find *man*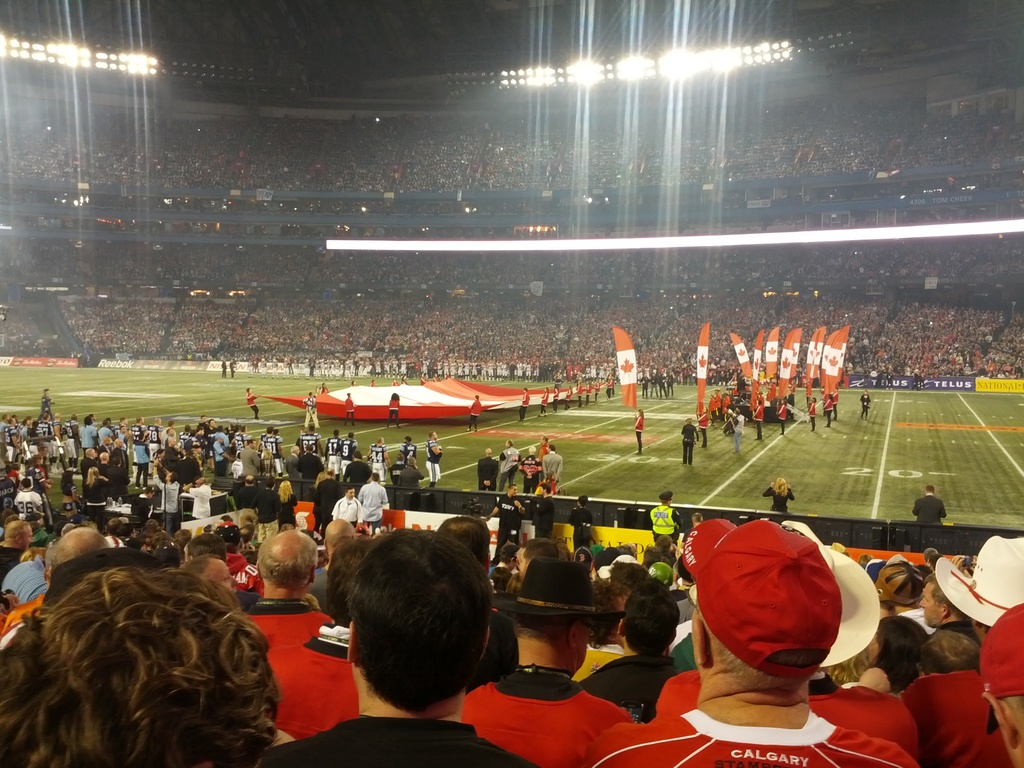
751,400,763,442
